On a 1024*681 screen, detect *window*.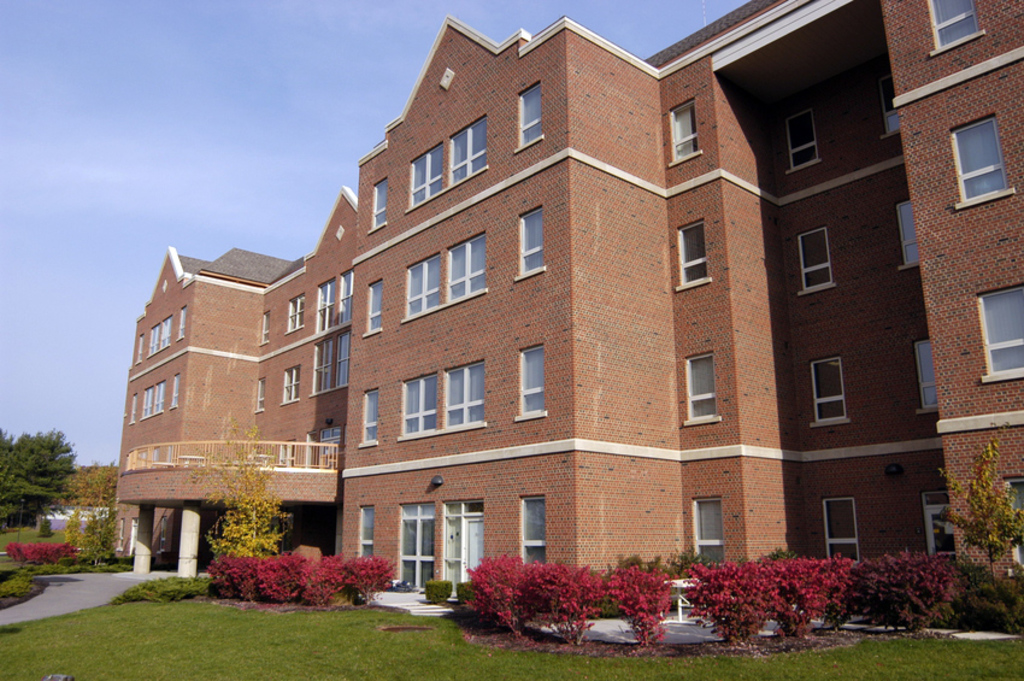
[left=947, top=96, right=1008, bottom=195].
